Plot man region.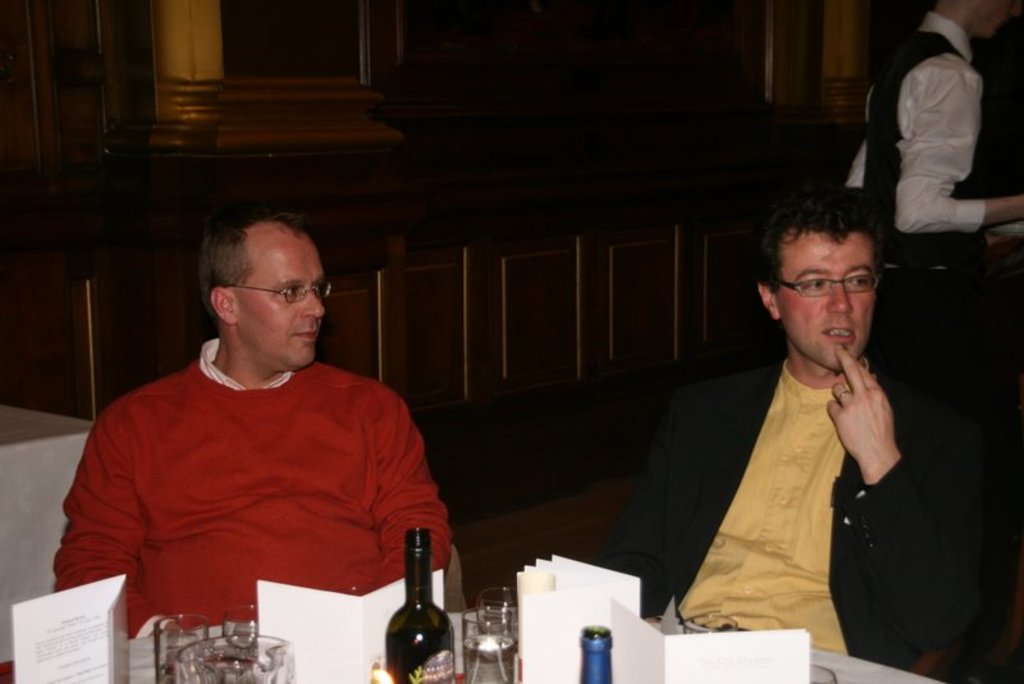
Plotted at <bbox>59, 193, 479, 664</bbox>.
